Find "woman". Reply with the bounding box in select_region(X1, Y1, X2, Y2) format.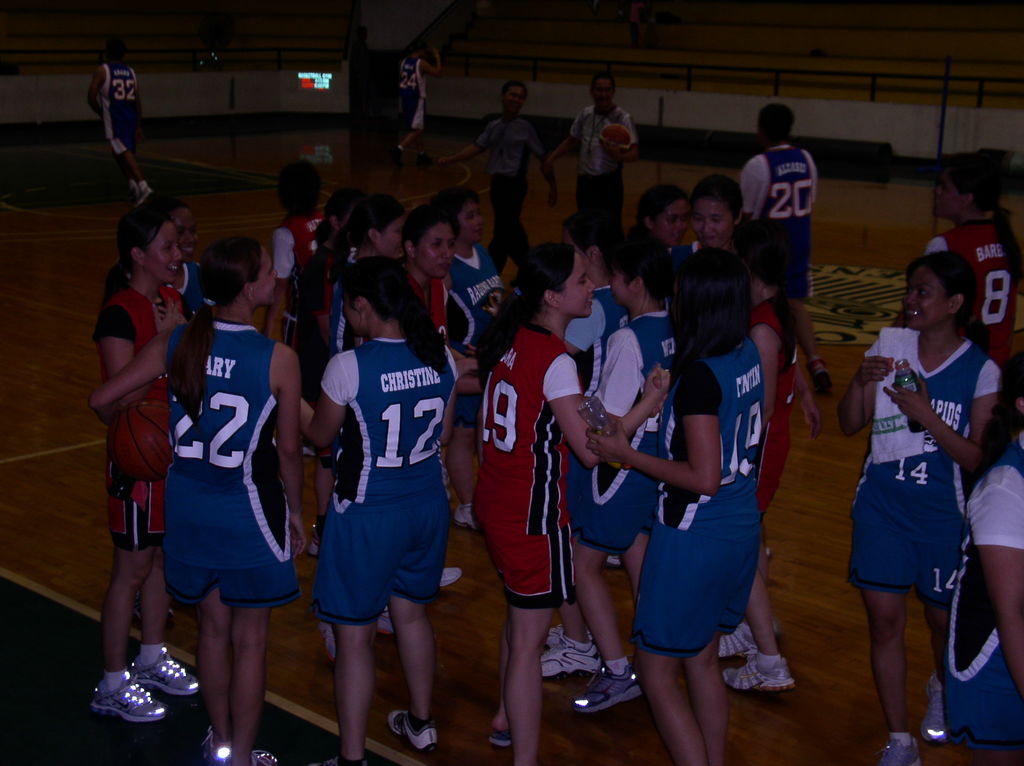
select_region(839, 235, 1004, 746).
